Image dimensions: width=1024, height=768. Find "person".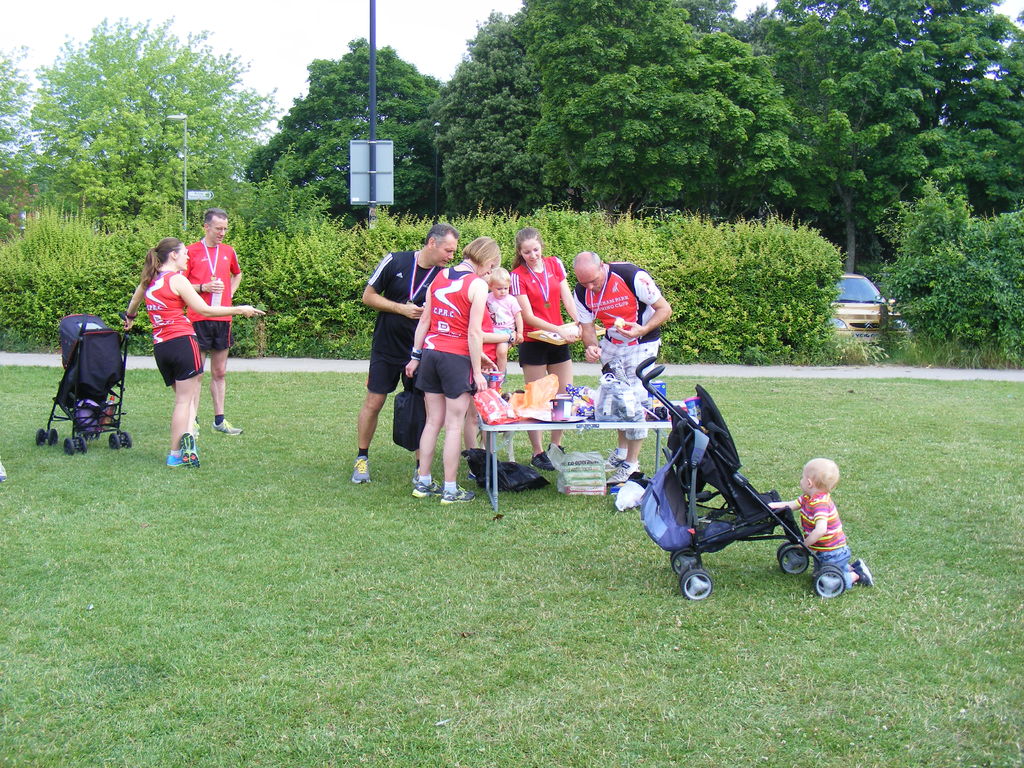
[left=178, top=204, right=244, bottom=436].
